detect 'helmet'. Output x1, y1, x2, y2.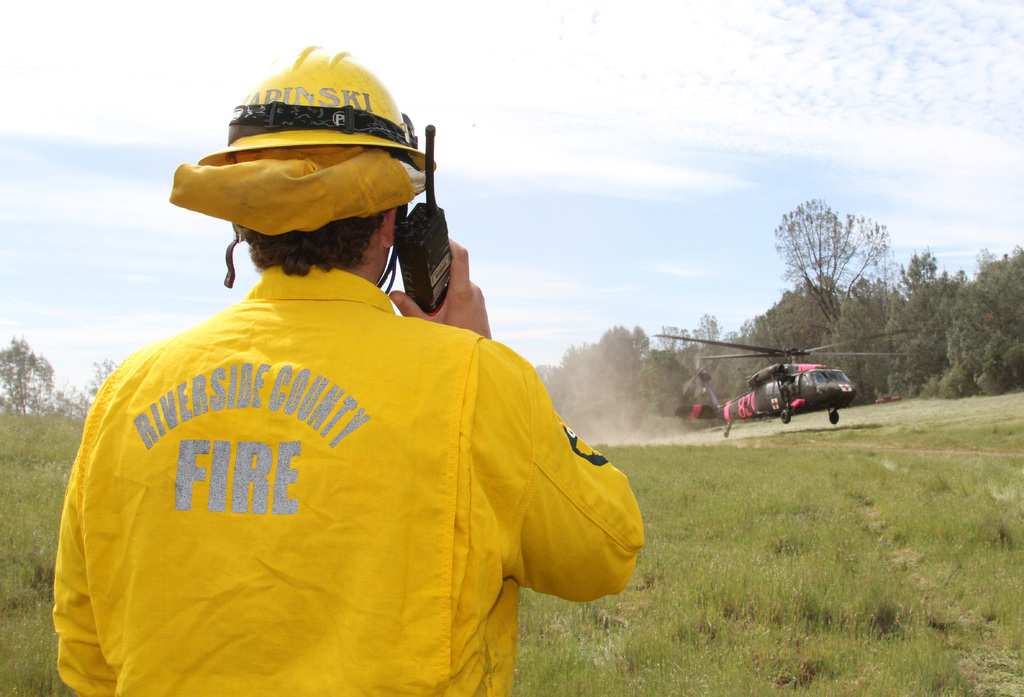
192, 68, 422, 273.
